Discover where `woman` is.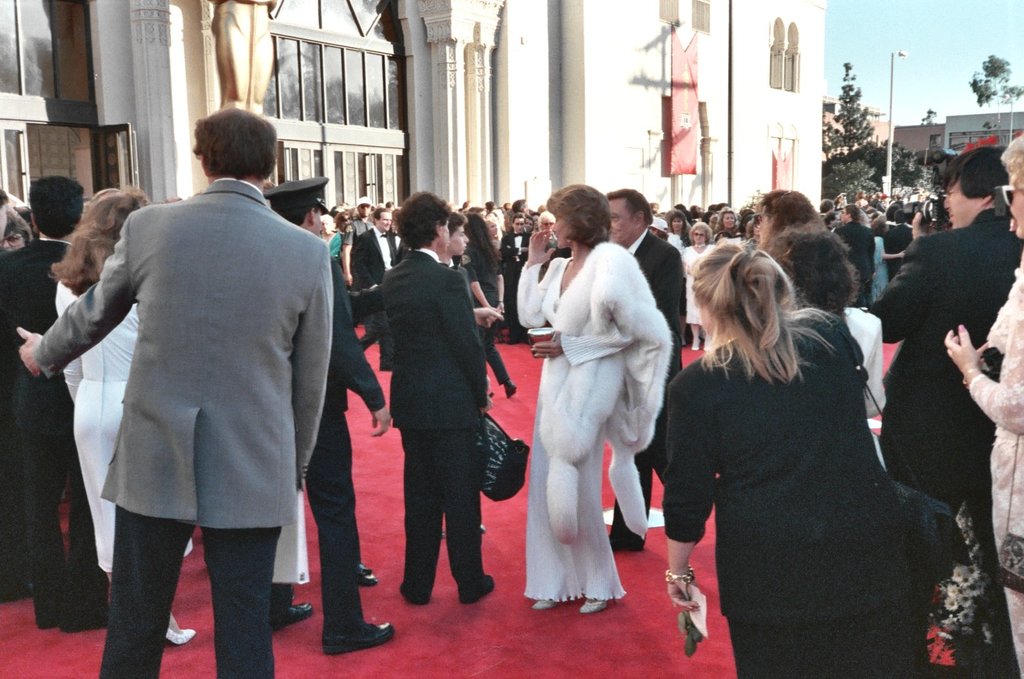
Discovered at 51, 177, 204, 671.
